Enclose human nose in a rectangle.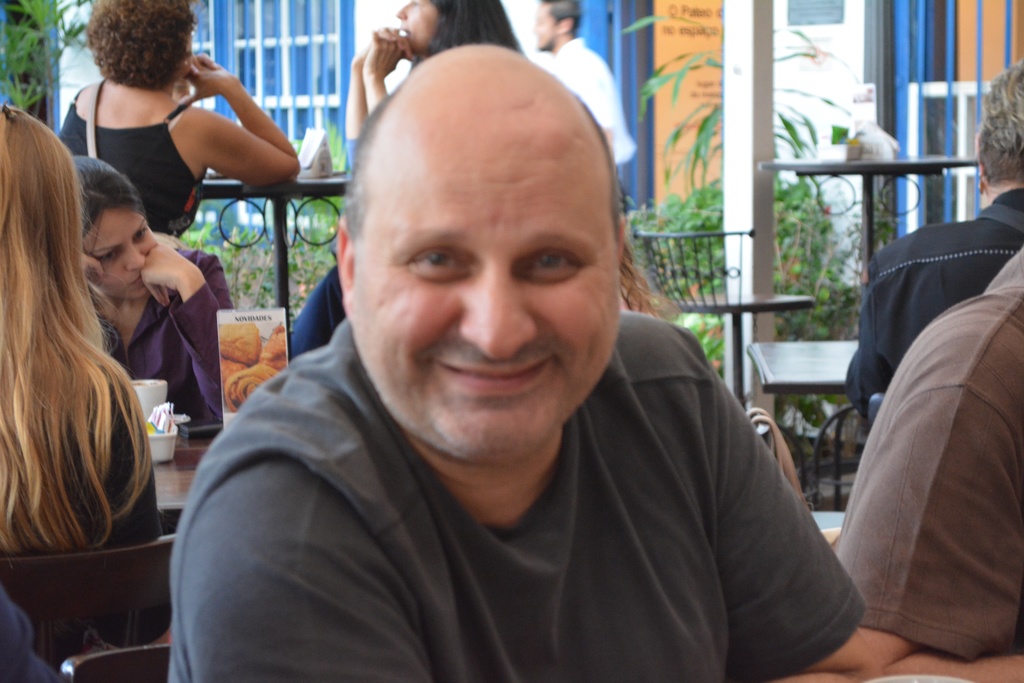
x1=125 y1=242 x2=149 y2=267.
